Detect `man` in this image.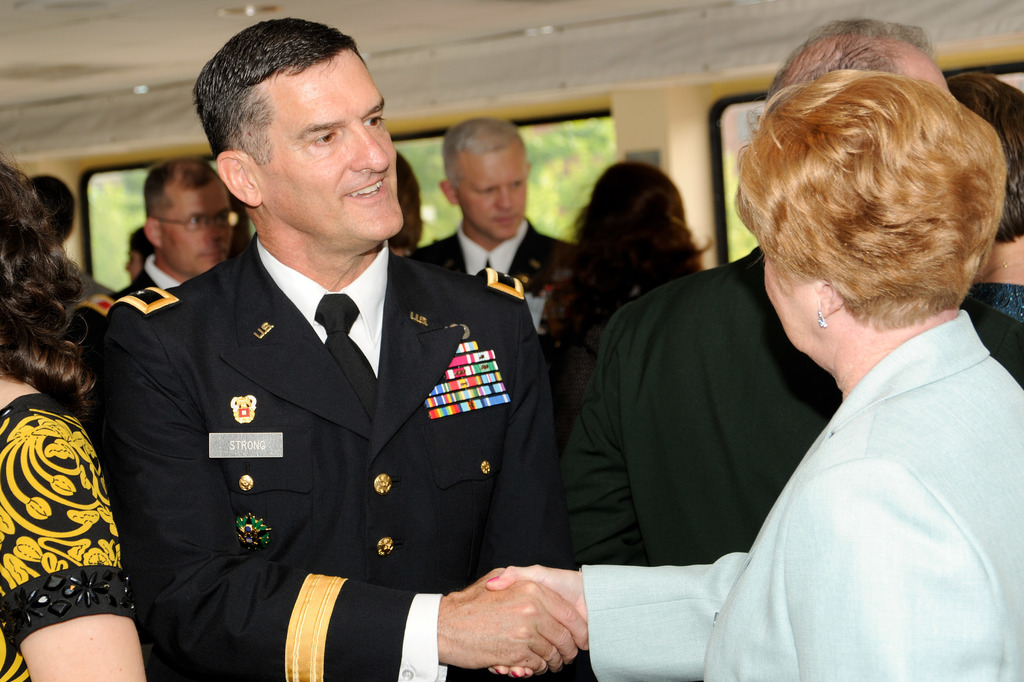
Detection: (x1=947, y1=70, x2=1023, y2=388).
